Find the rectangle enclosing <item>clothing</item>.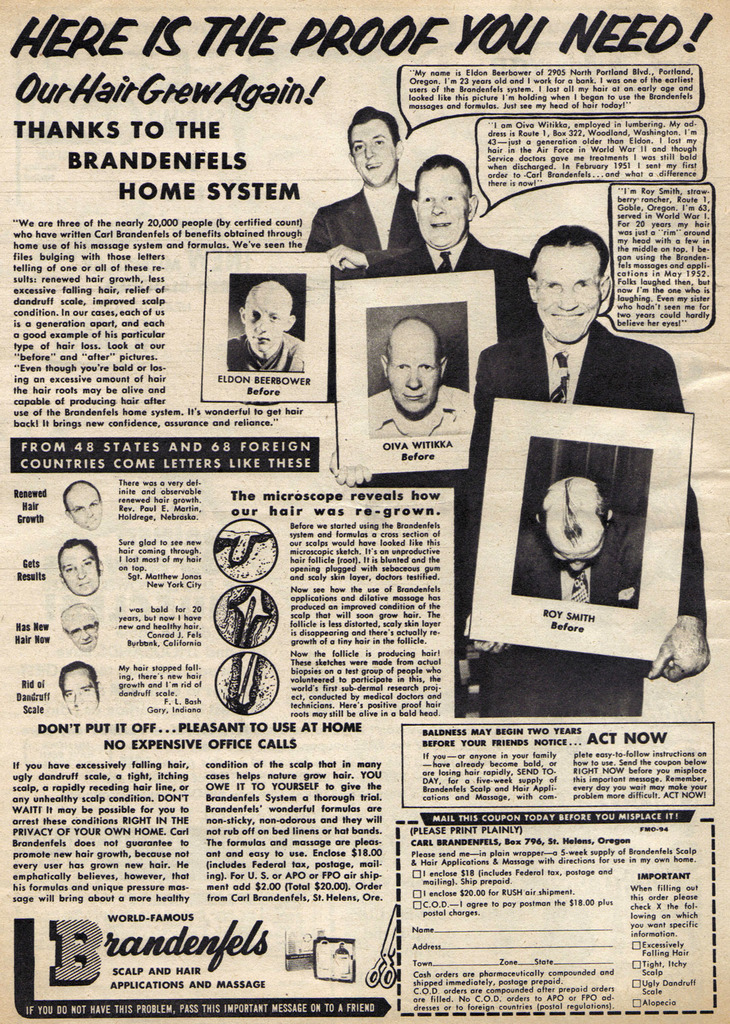
x1=456, y1=314, x2=715, y2=741.
